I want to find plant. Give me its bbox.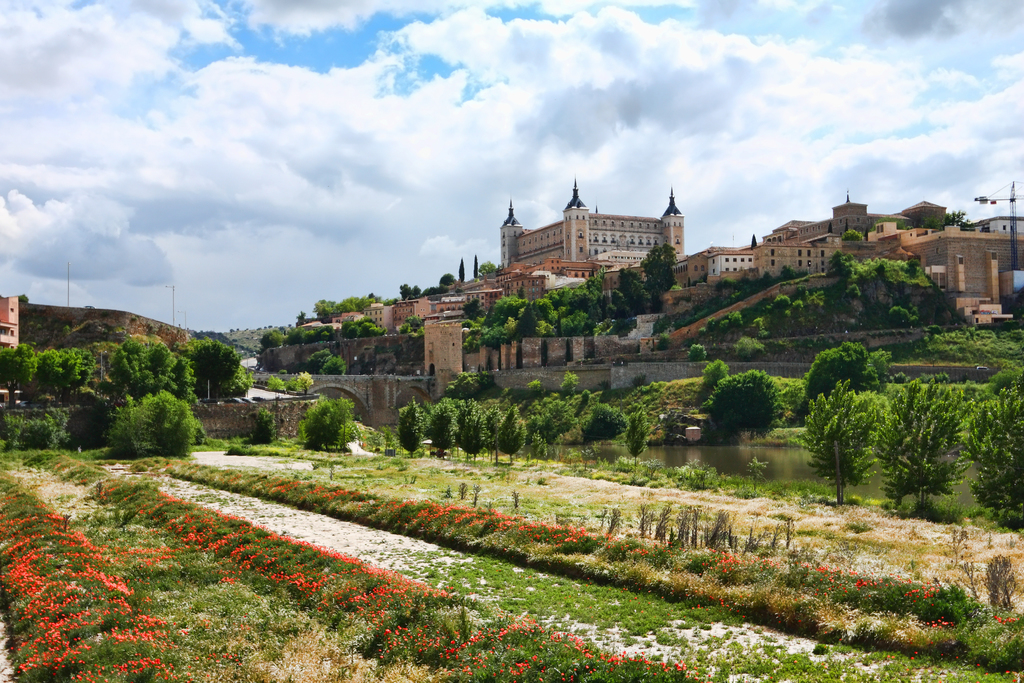
<region>655, 329, 671, 351</region>.
